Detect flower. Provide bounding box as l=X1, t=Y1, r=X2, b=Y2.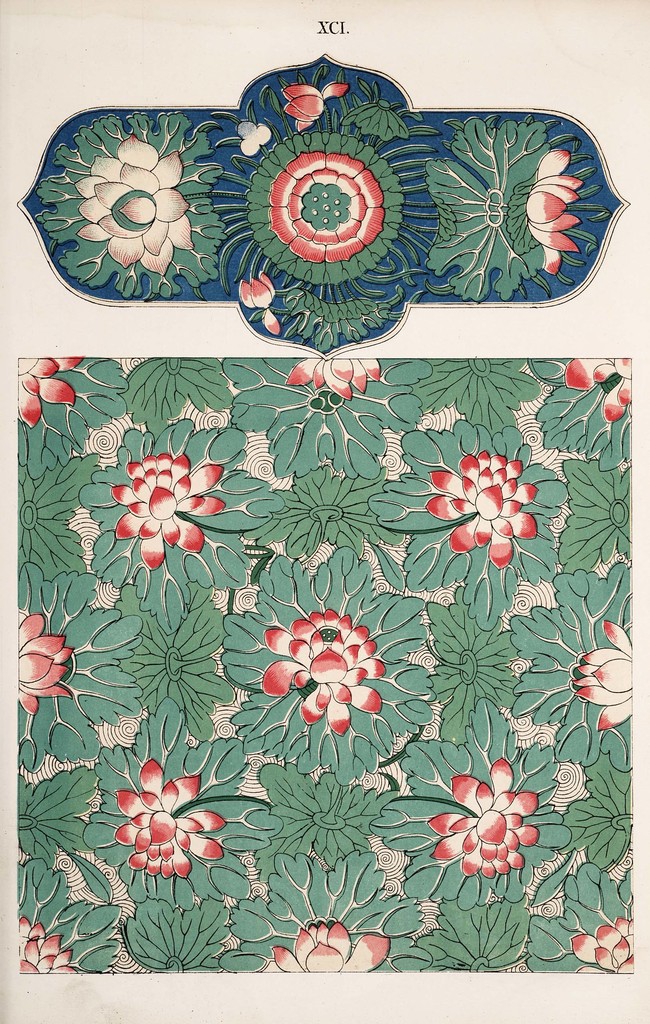
l=574, t=612, r=632, b=728.
